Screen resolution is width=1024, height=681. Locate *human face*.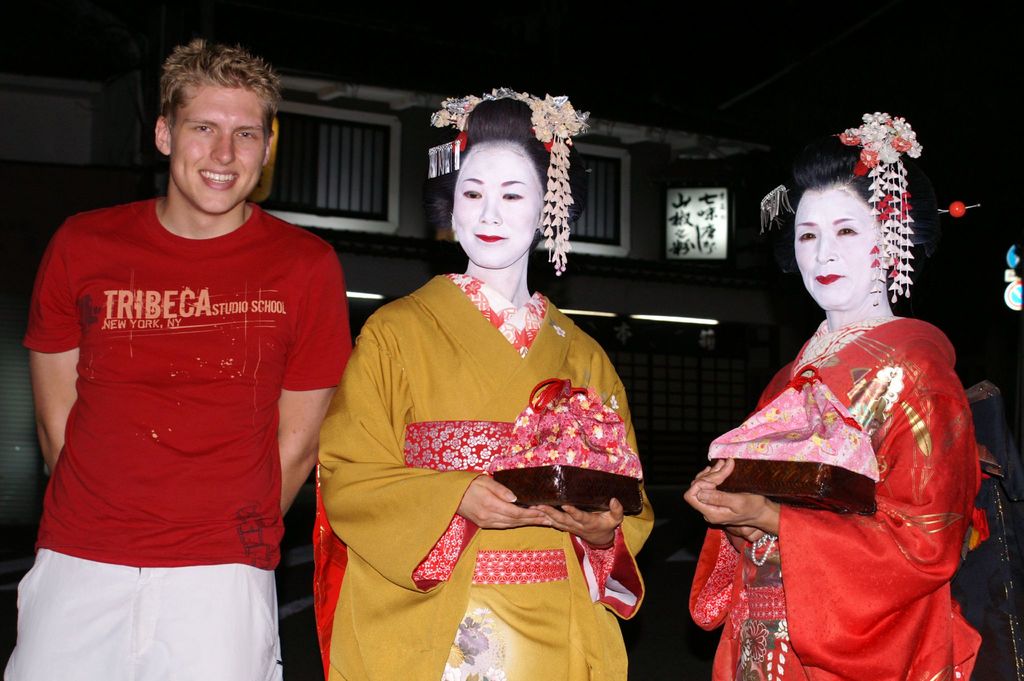
(168,87,269,215).
